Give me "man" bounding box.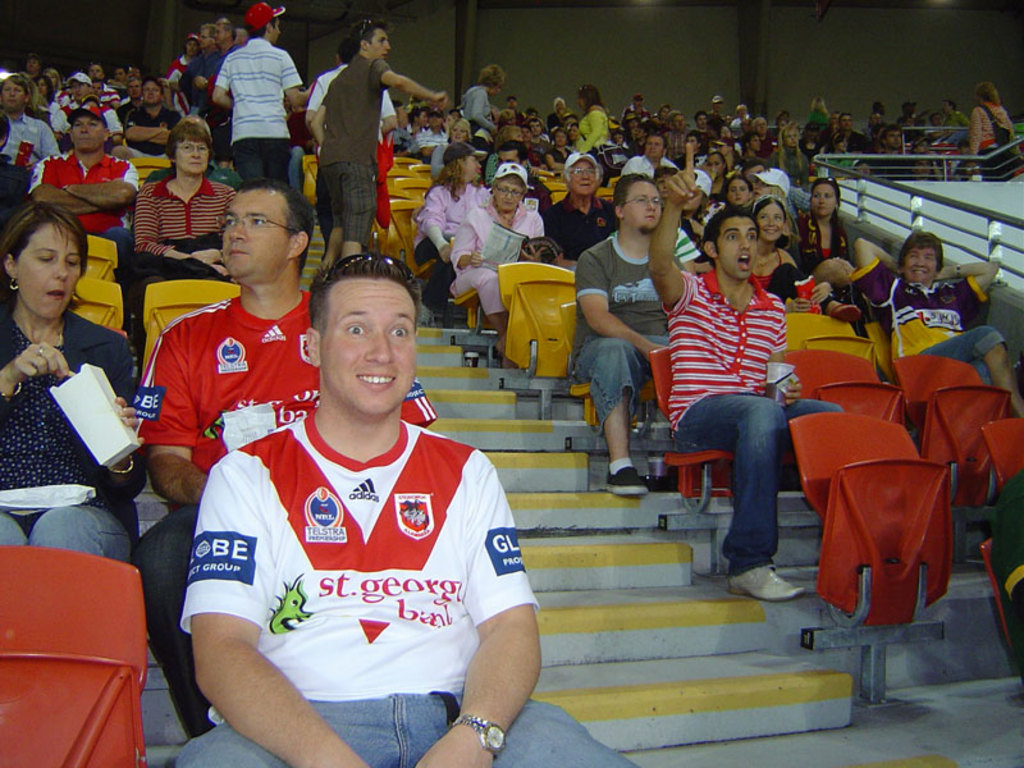
box(29, 102, 142, 283).
